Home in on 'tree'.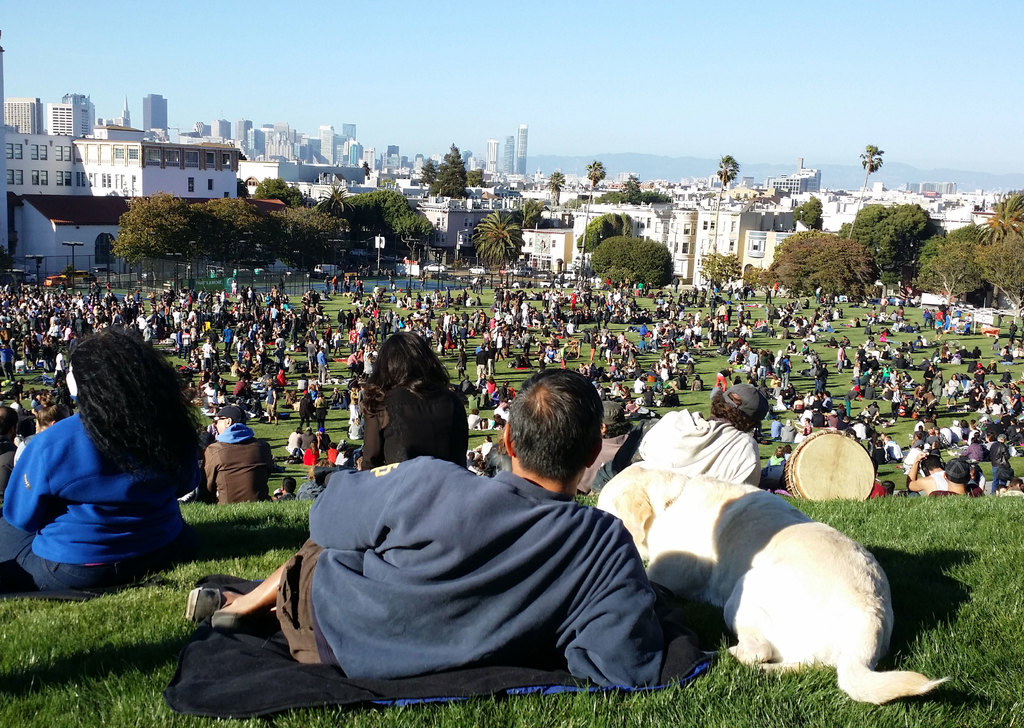
Homed in at [left=433, top=140, right=470, bottom=204].
